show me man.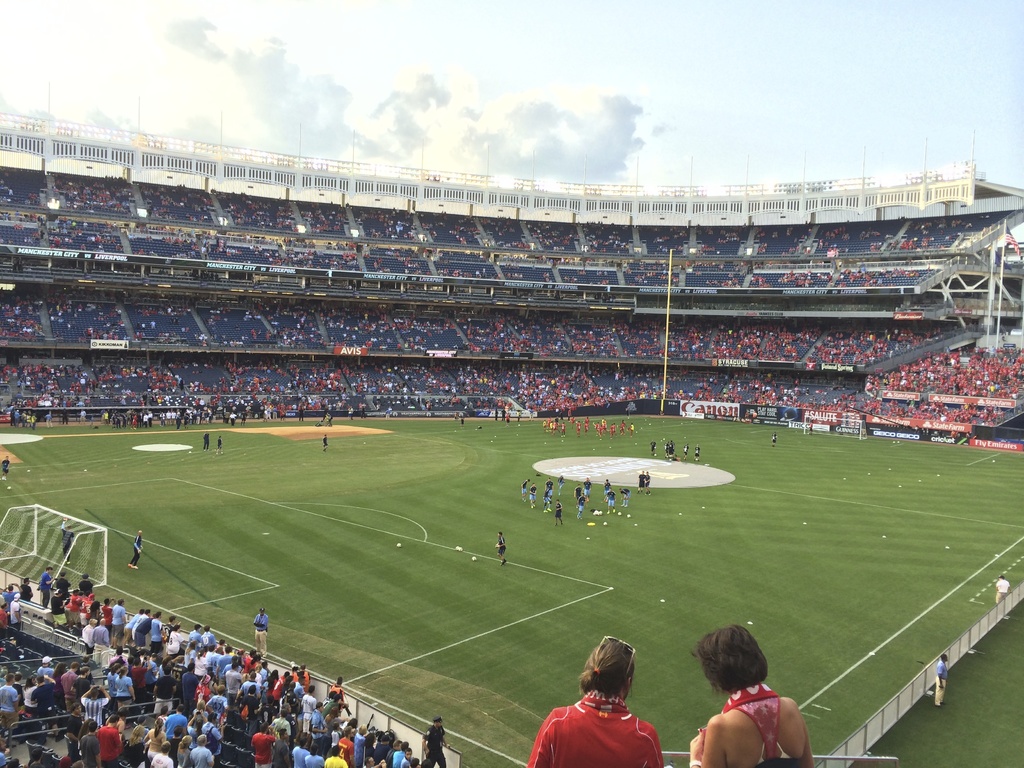
man is here: [left=996, top=575, right=1014, bottom=609].
